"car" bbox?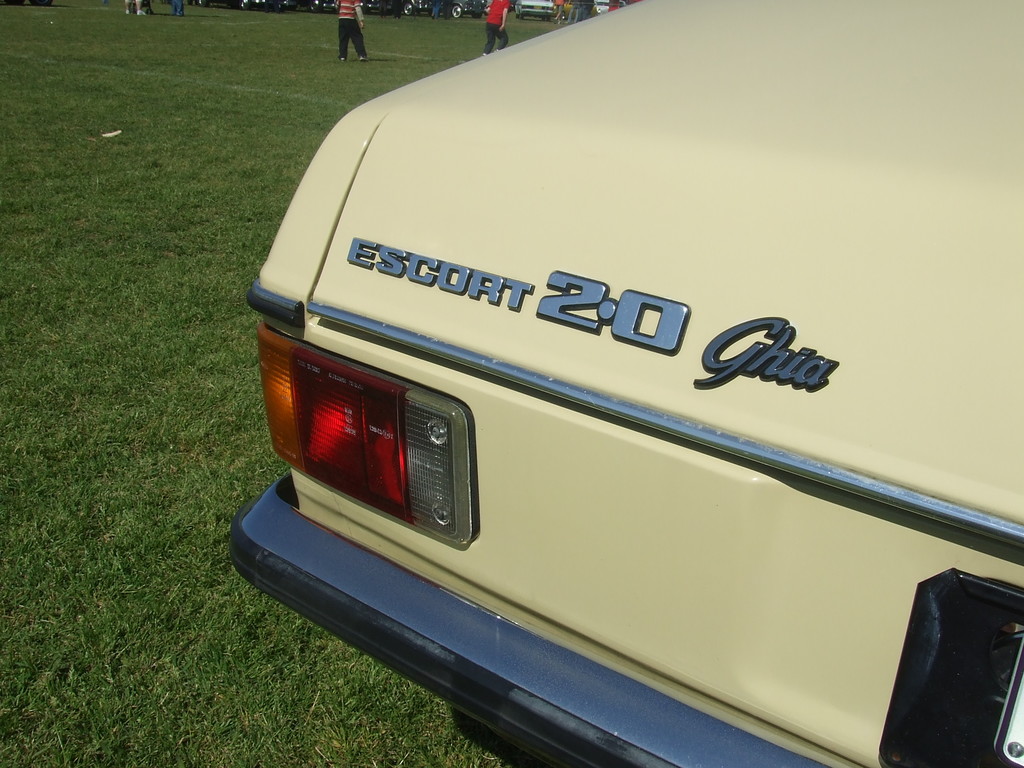
bbox(233, 12, 986, 767)
